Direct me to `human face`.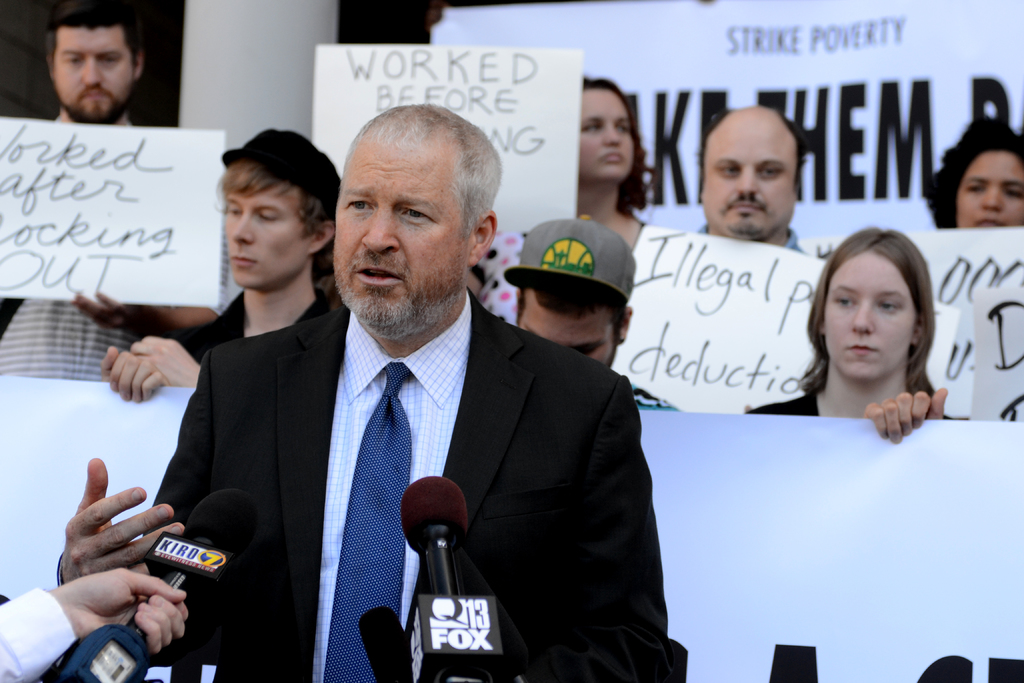
Direction: 702/110/799/243.
